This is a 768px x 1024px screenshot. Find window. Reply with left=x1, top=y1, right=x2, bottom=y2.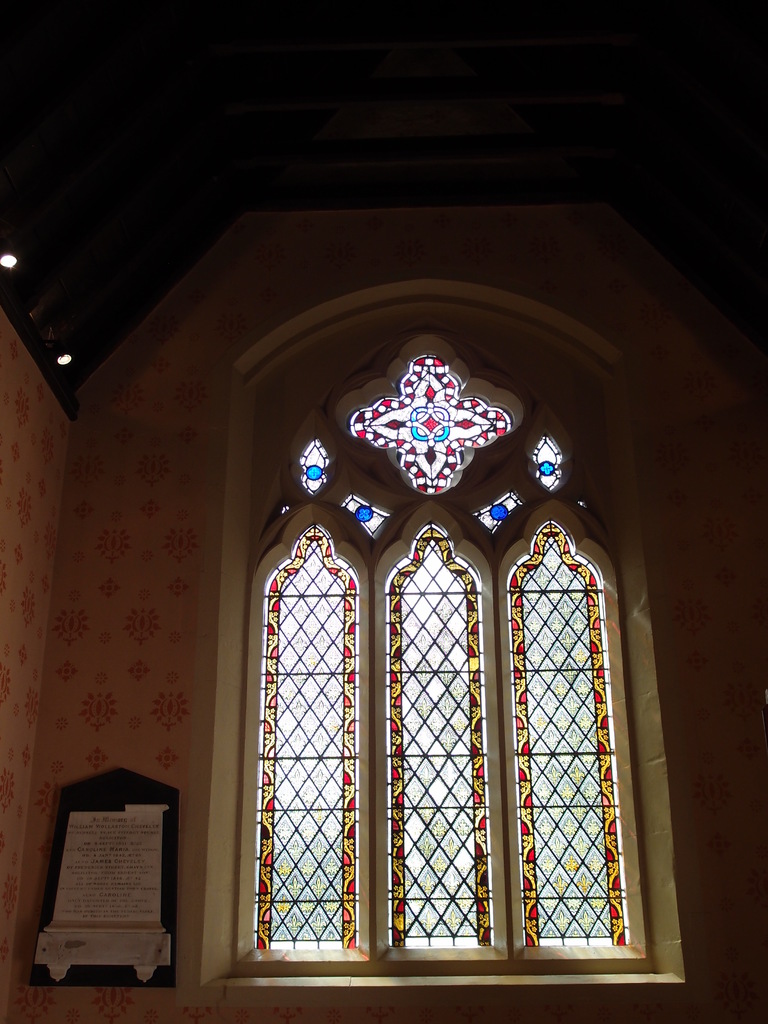
left=230, top=300, right=657, bottom=982.
